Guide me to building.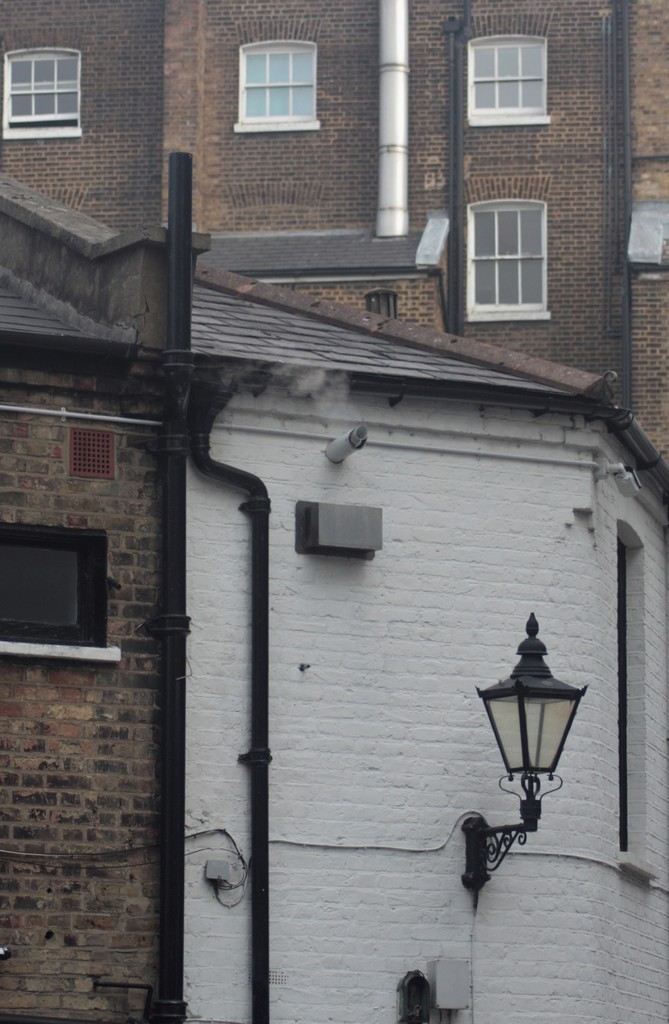
Guidance: select_region(0, 0, 668, 1023).
